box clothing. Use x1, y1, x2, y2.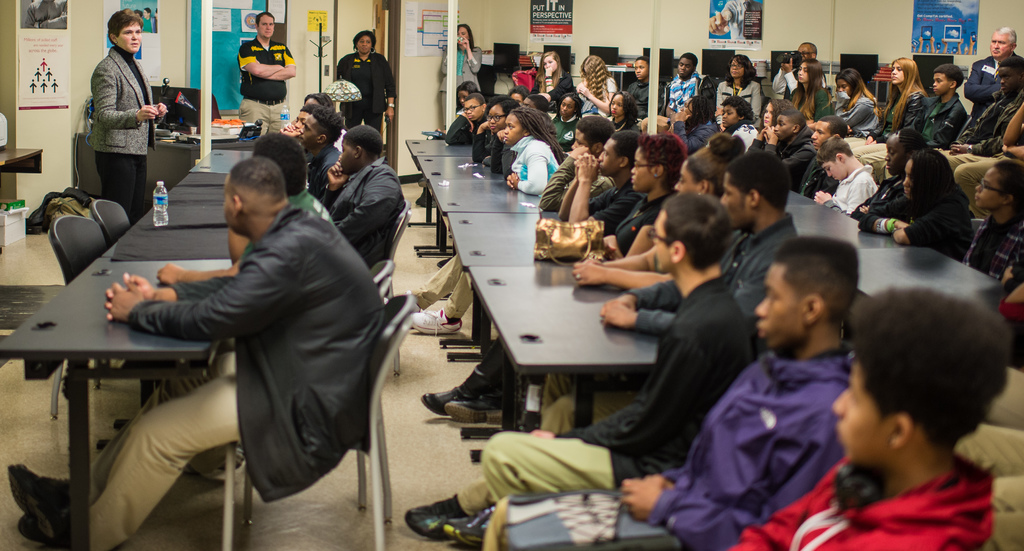
948, 210, 1023, 299.
